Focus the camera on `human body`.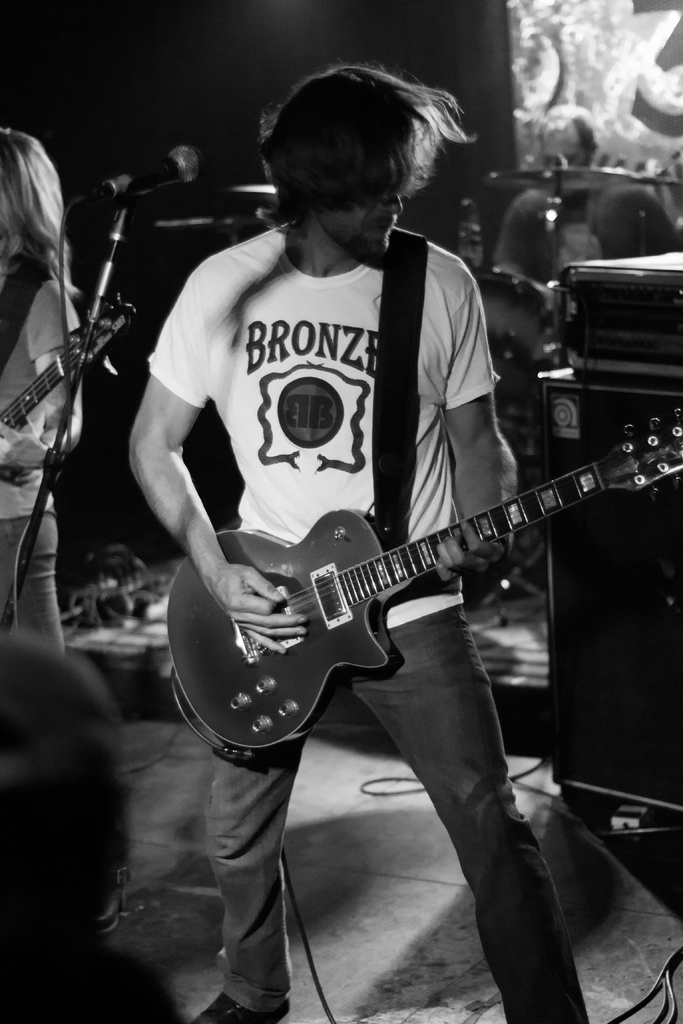
Focus region: box(8, 634, 168, 1020).
